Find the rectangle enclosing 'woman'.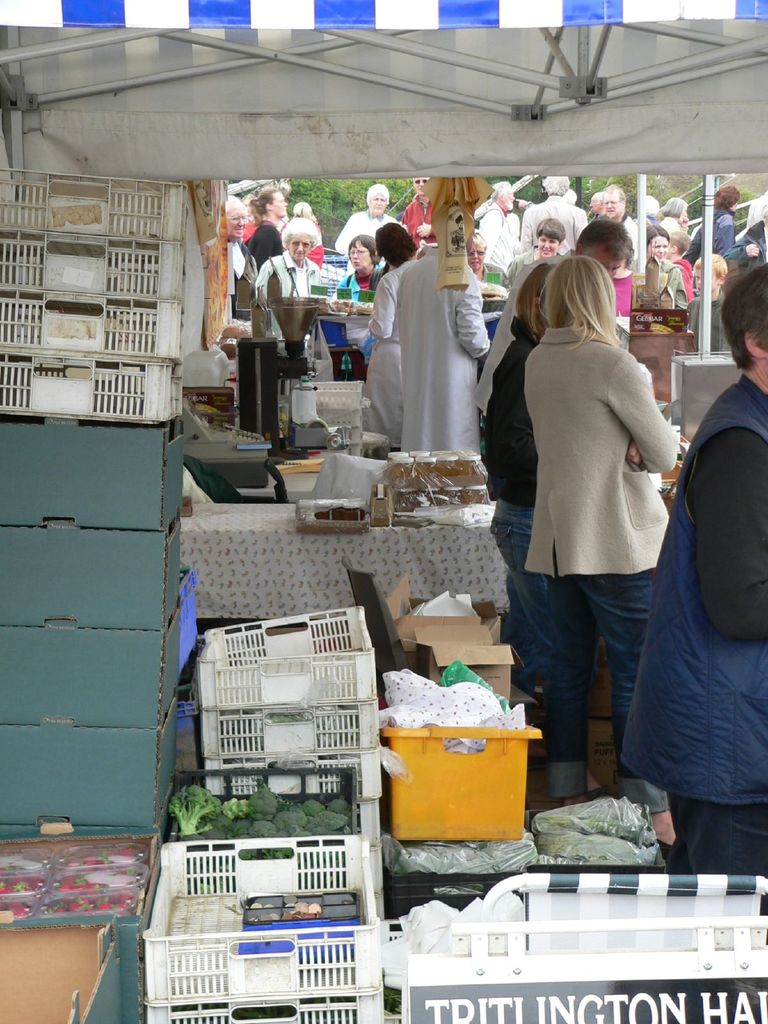
left=618, top=266, right=767, bottom=907.
